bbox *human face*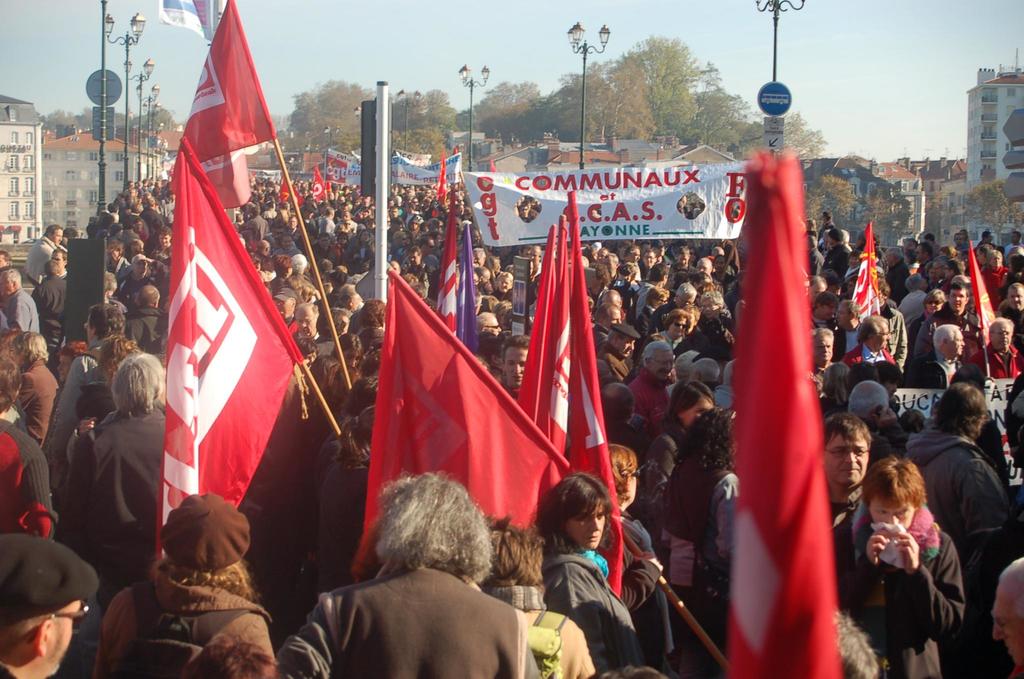
rect(620, 339, 634, 355)
